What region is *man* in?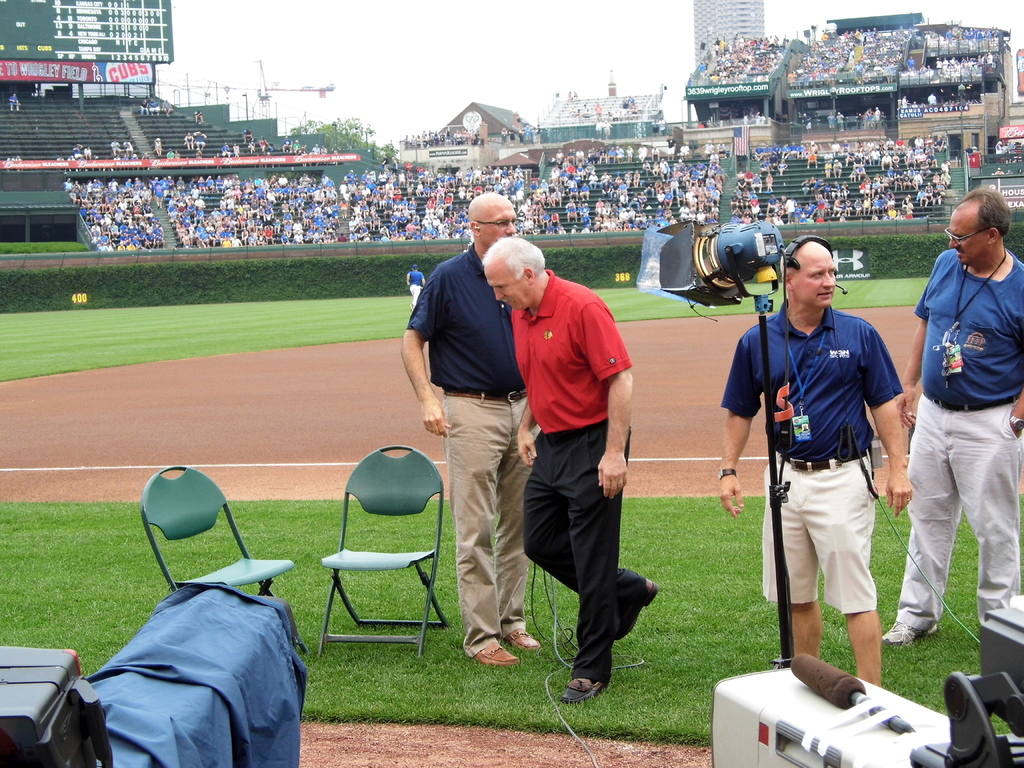
box=[193, 131, 206, 152].
